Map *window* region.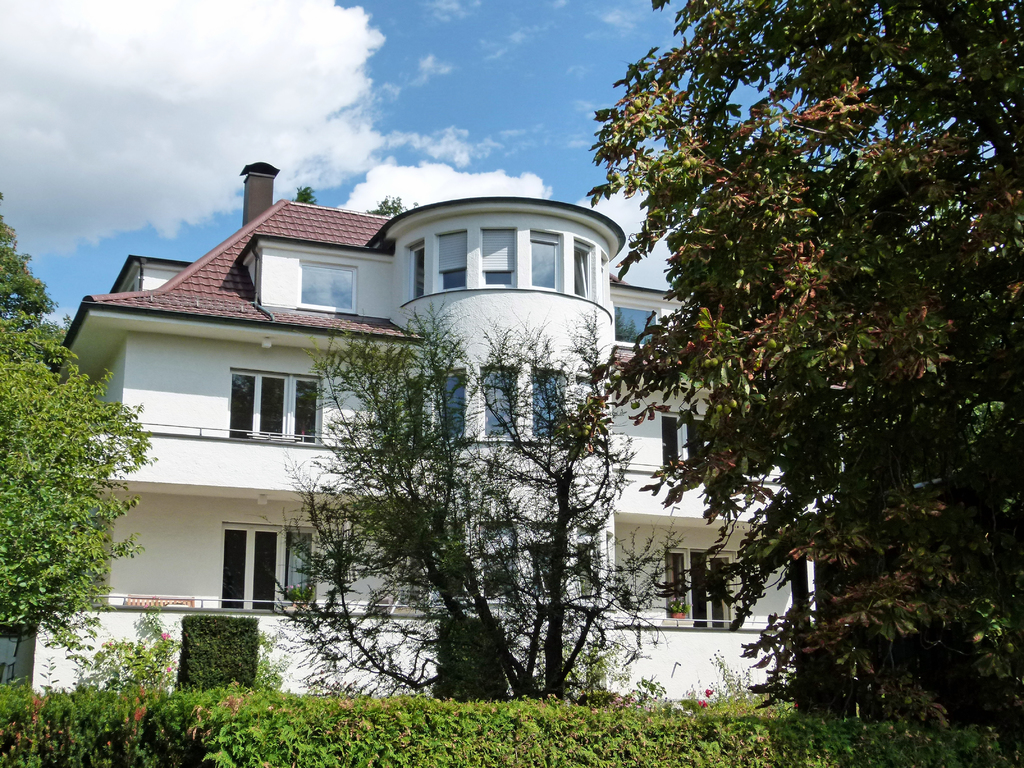
Mapped to (292,371,324,445).
